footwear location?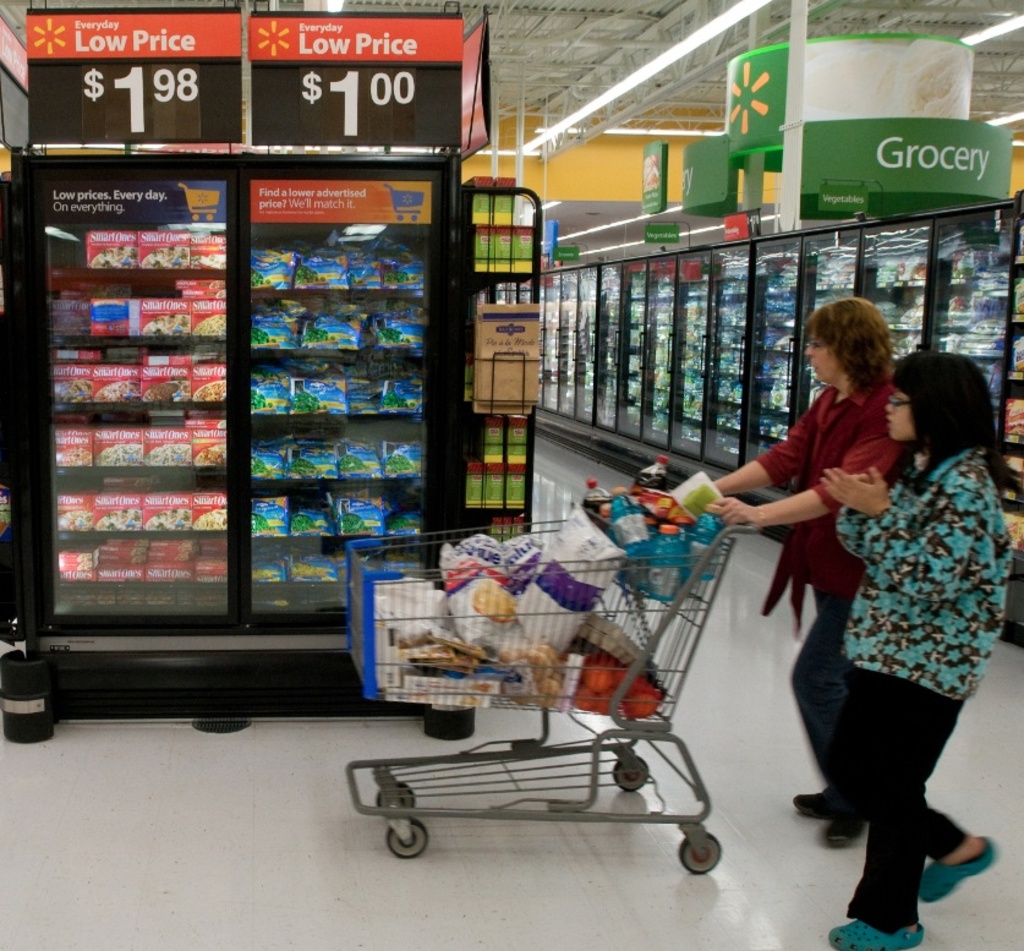
821,810,864,849
